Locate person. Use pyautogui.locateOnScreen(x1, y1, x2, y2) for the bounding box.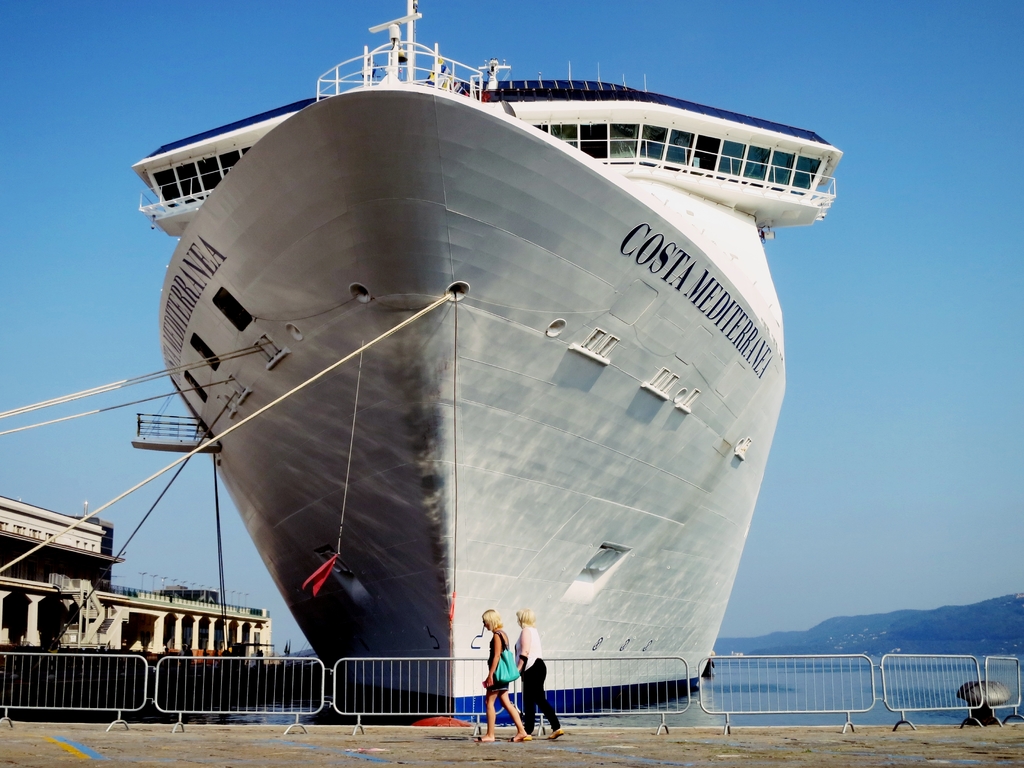
pyautogui.locateOnScreen(510, 602, 564, 737).
